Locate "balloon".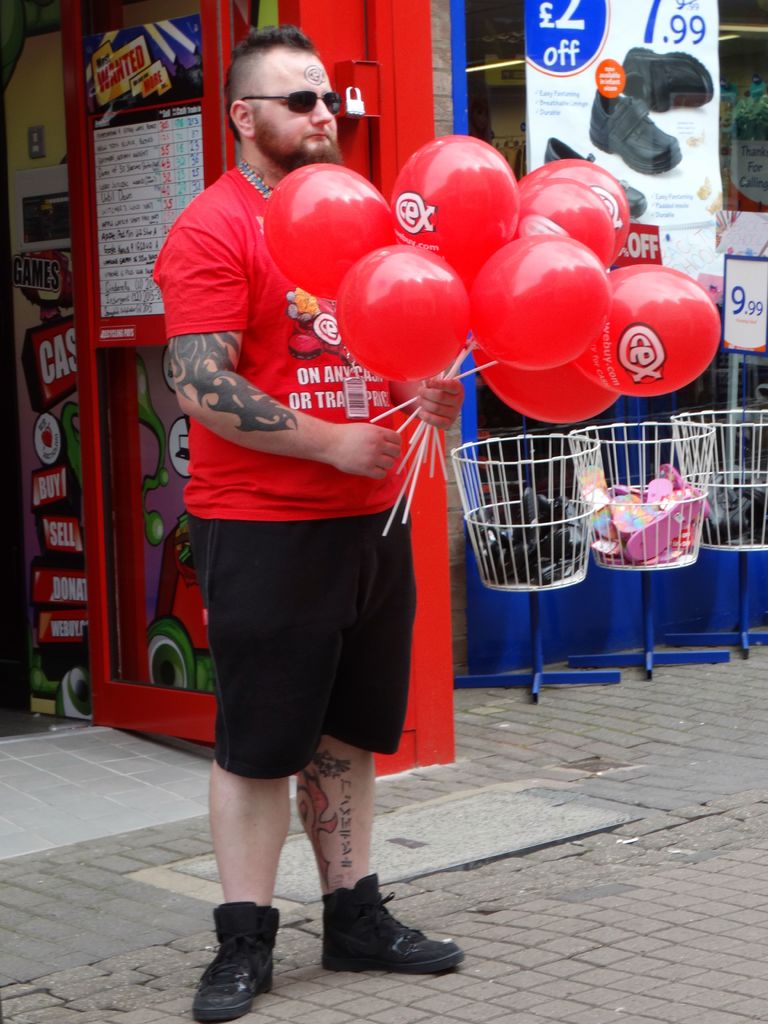
Bounding box: {"x1": 577, "y1": 260, "x2": 719, "y2": 396}.
